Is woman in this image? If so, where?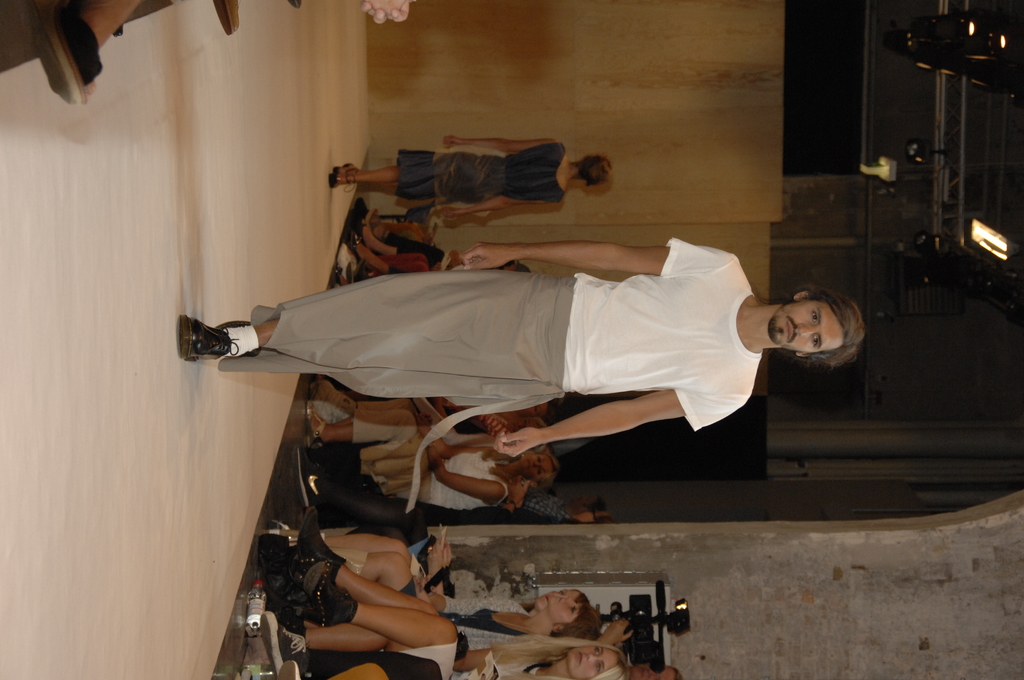
Yes, at x1=330, y1=140, x2=616, y2=214.
